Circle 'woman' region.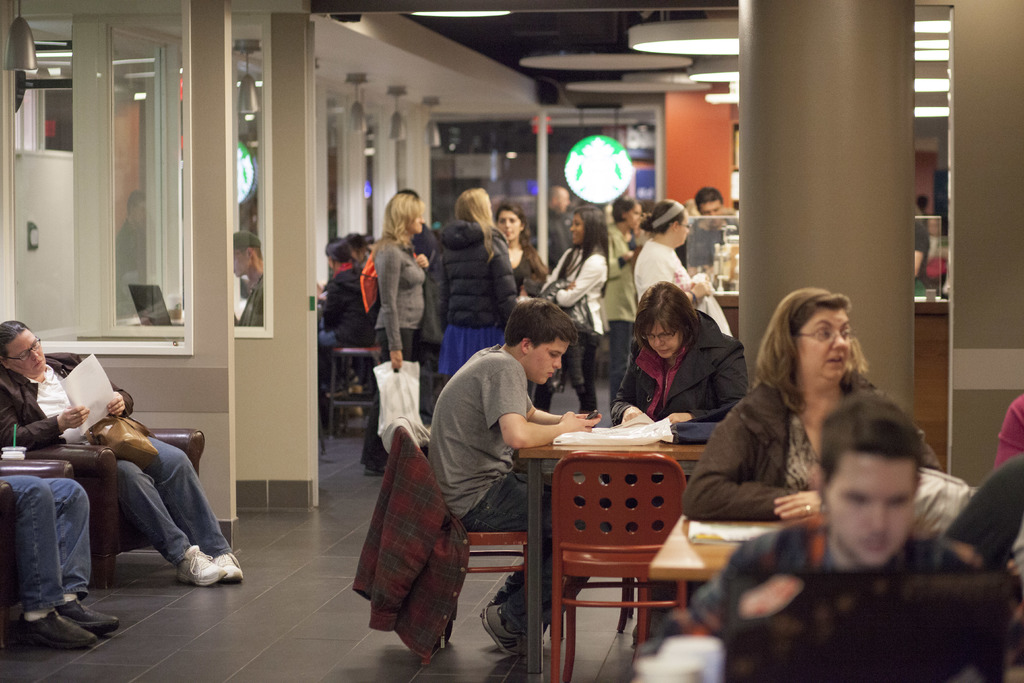
Region: bbox=[604, 195, 640, 394].
